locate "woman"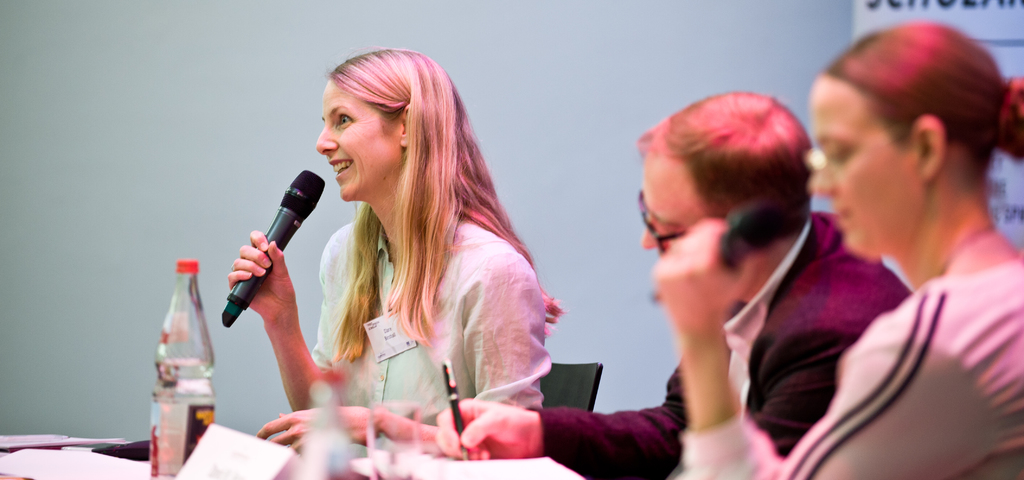
(left=258, top=40, right=564, bottom=449)
